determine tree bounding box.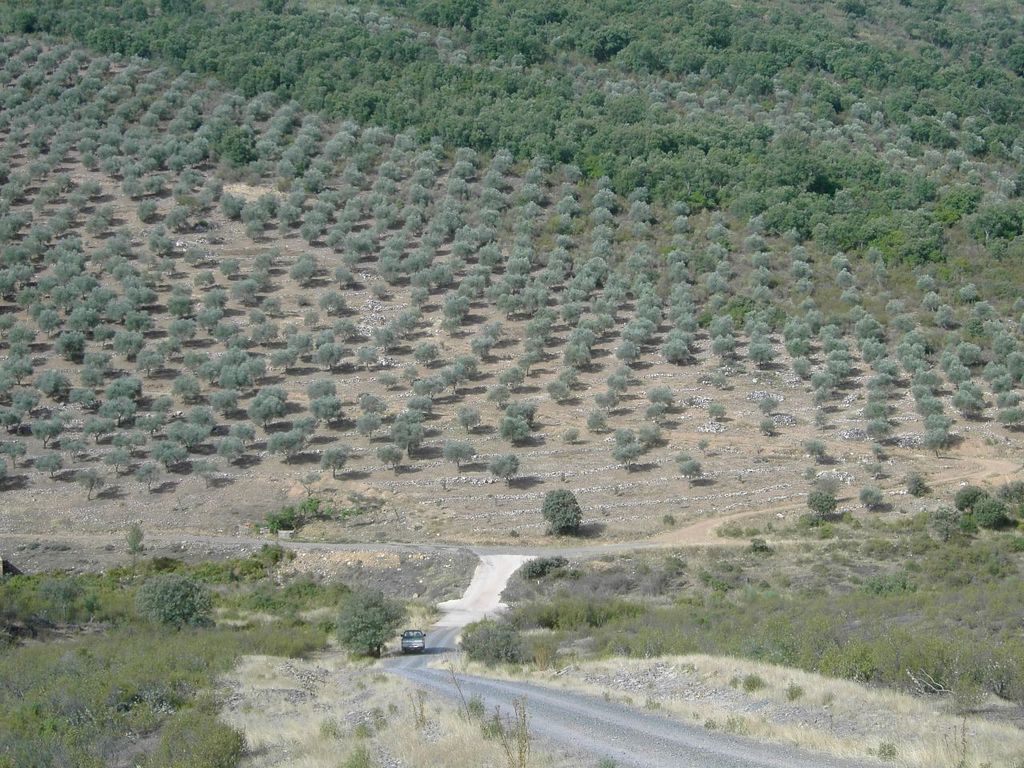
Determined: (377, 444, 403, 470).
